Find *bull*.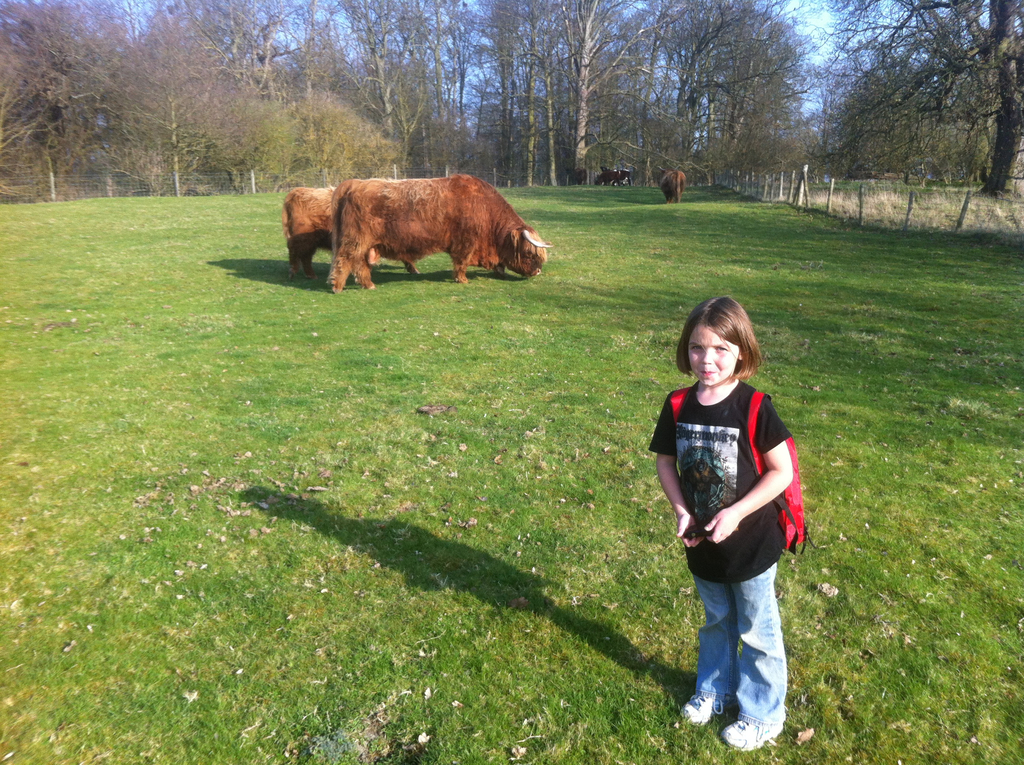
(662, 165, 689, 204).
